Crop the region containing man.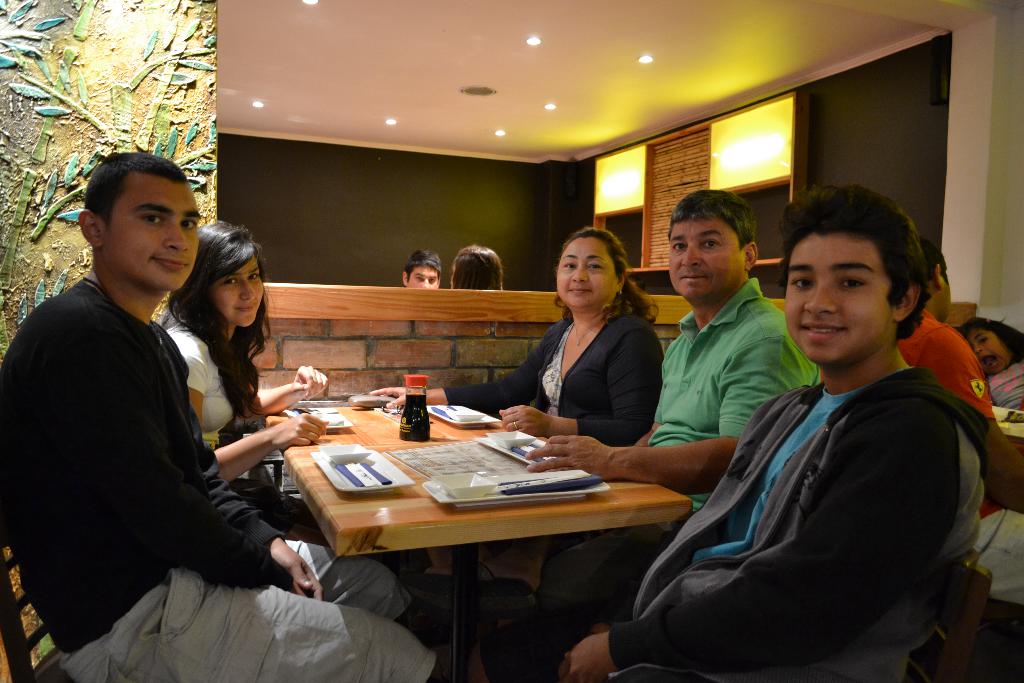
Crop region: region(401, 249, 440, 288).
